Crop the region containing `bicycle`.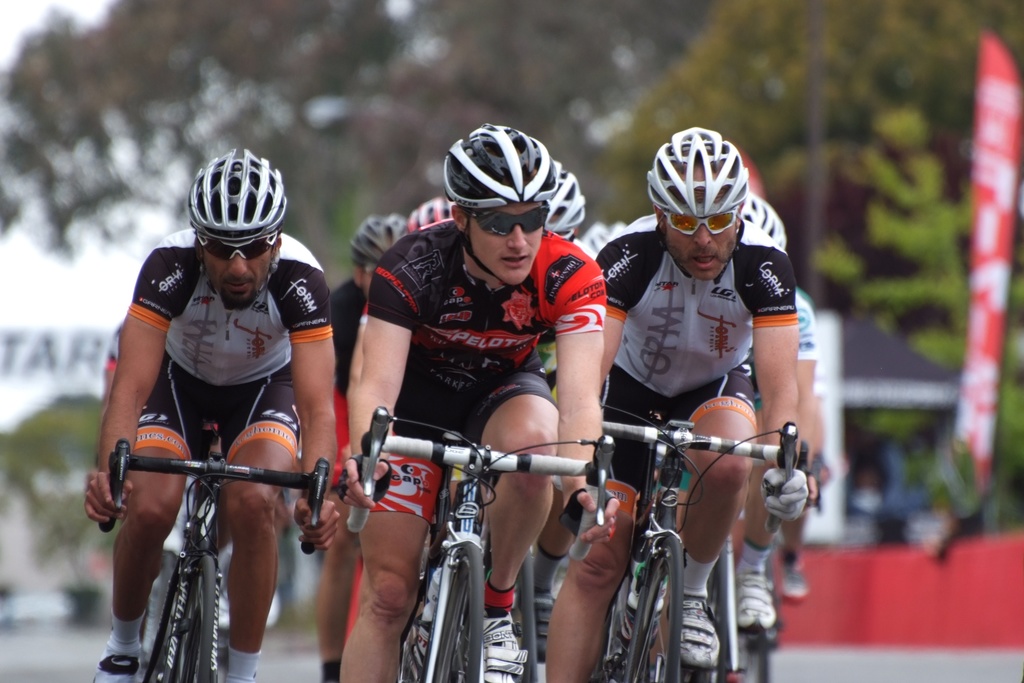
Crop region: region(93, 395, 316, 671).
